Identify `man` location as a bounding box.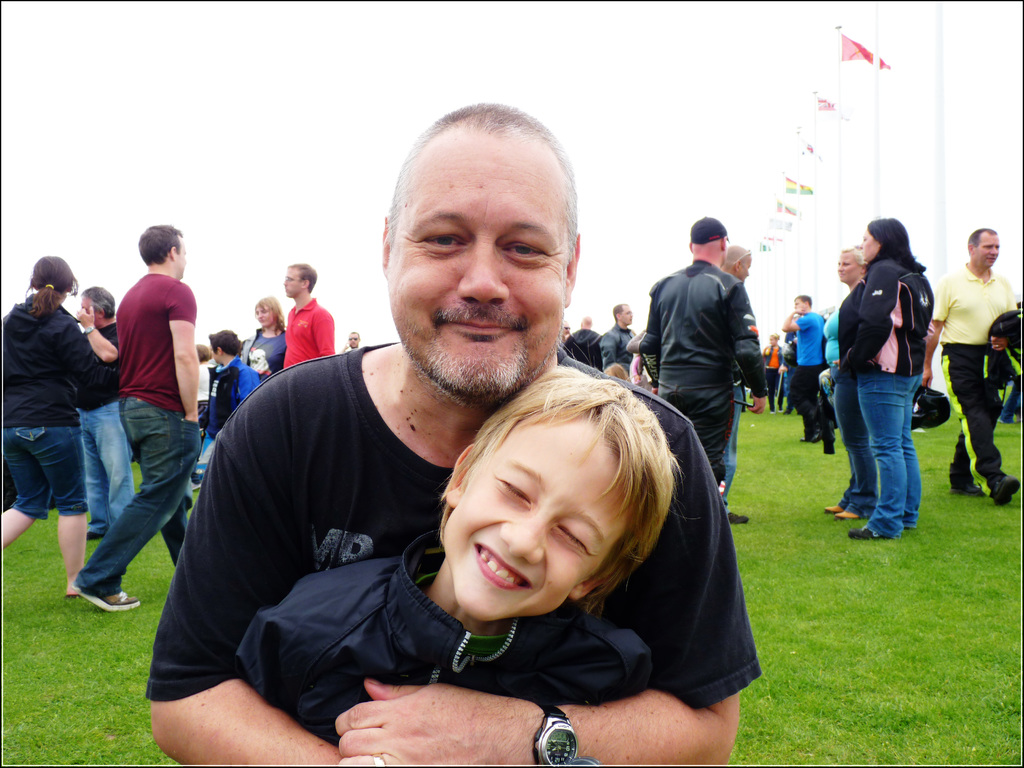
[x1=207, y1=340, x2=257, y2=417].
